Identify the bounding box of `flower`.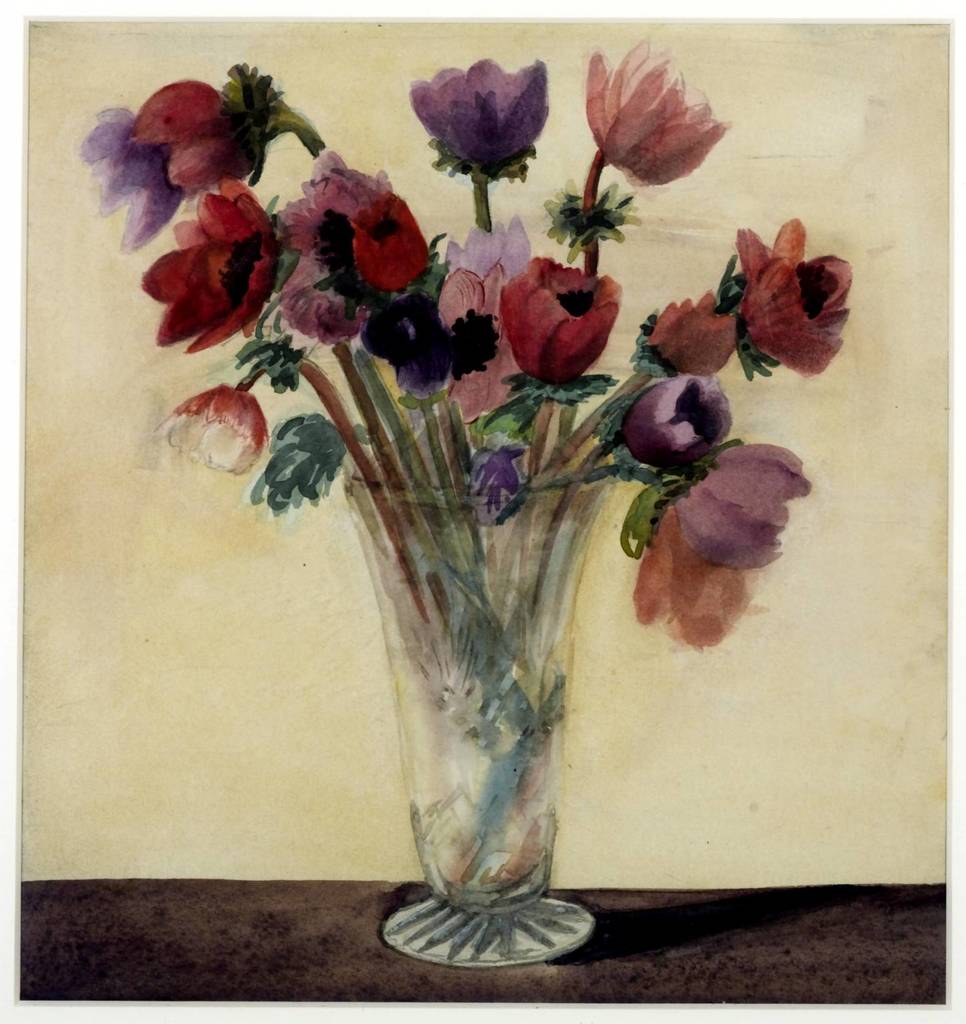
box(569, 44, 741, 190).
